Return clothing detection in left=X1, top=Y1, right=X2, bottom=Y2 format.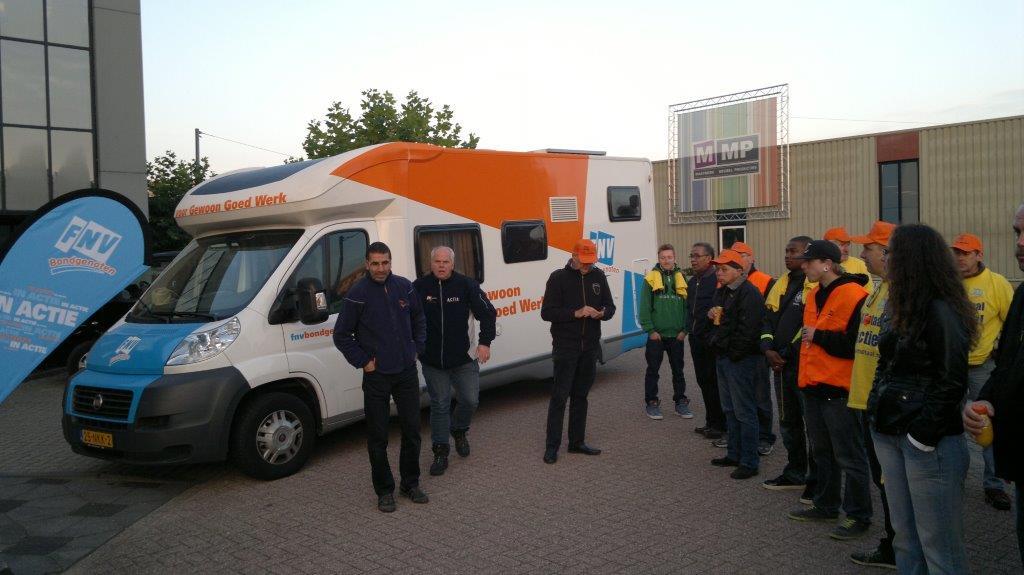
left=410, top=270, right=499, bottom=443.
